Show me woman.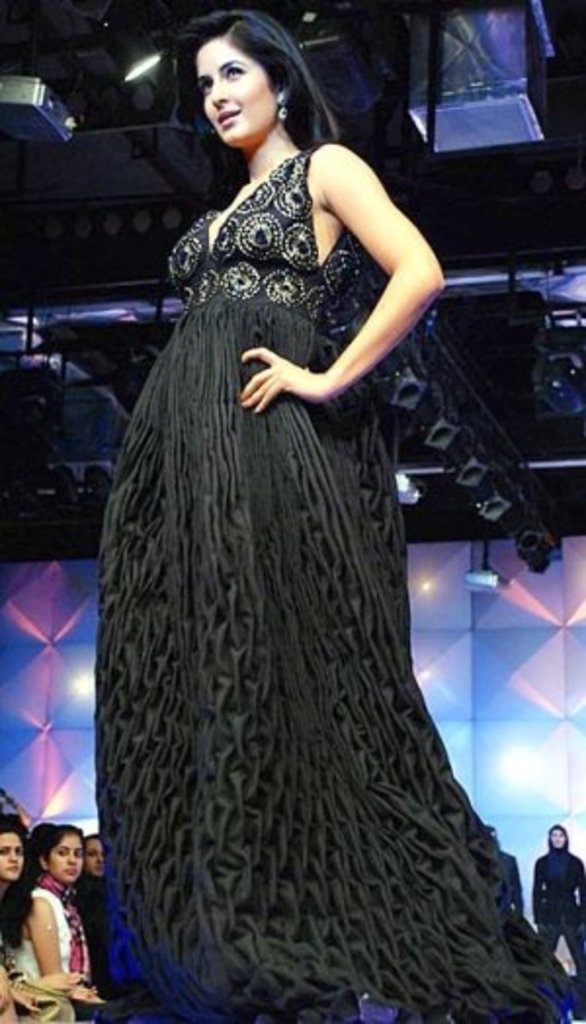
woman is here: l=64, t=834, r=107, b=1001.
